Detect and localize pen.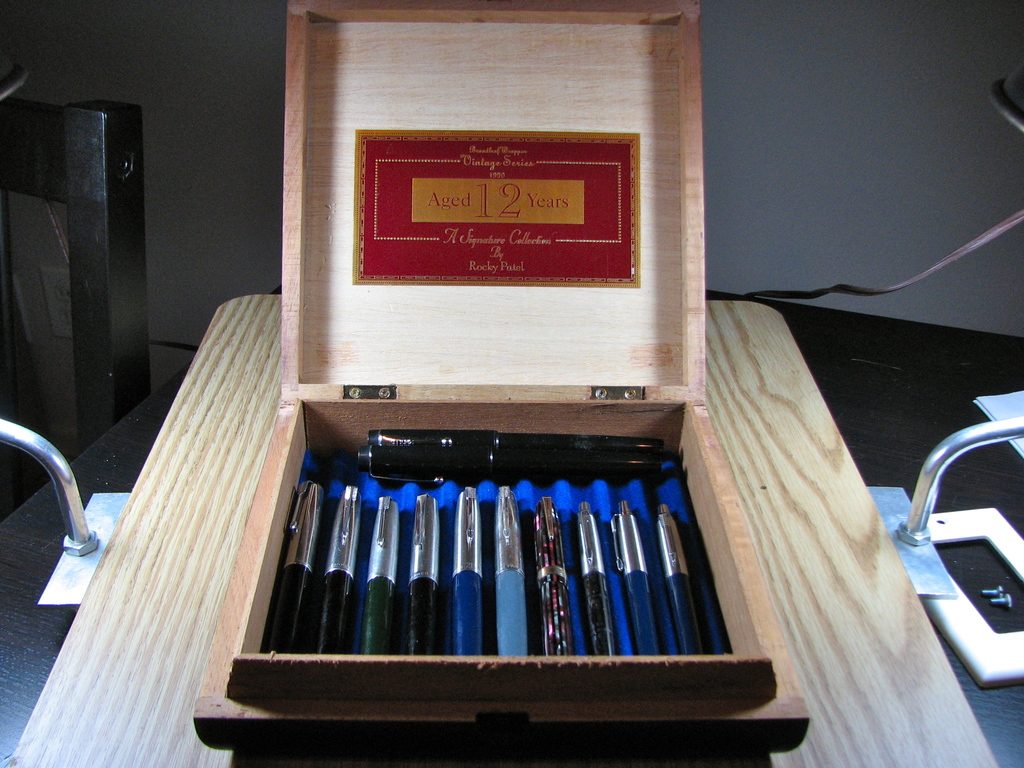
Localized at <box>495,488,530,662</box>.
